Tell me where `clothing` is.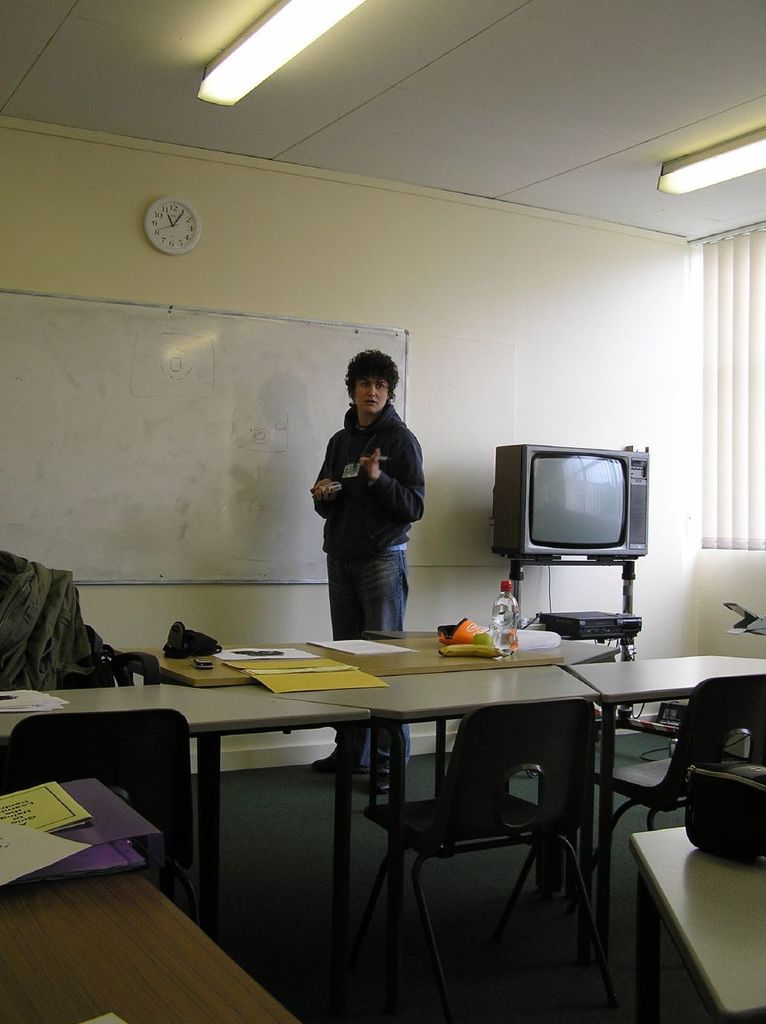
`clothing` is at {"left": 312, "top": 400, "right": 427, "bottom": 770}.
